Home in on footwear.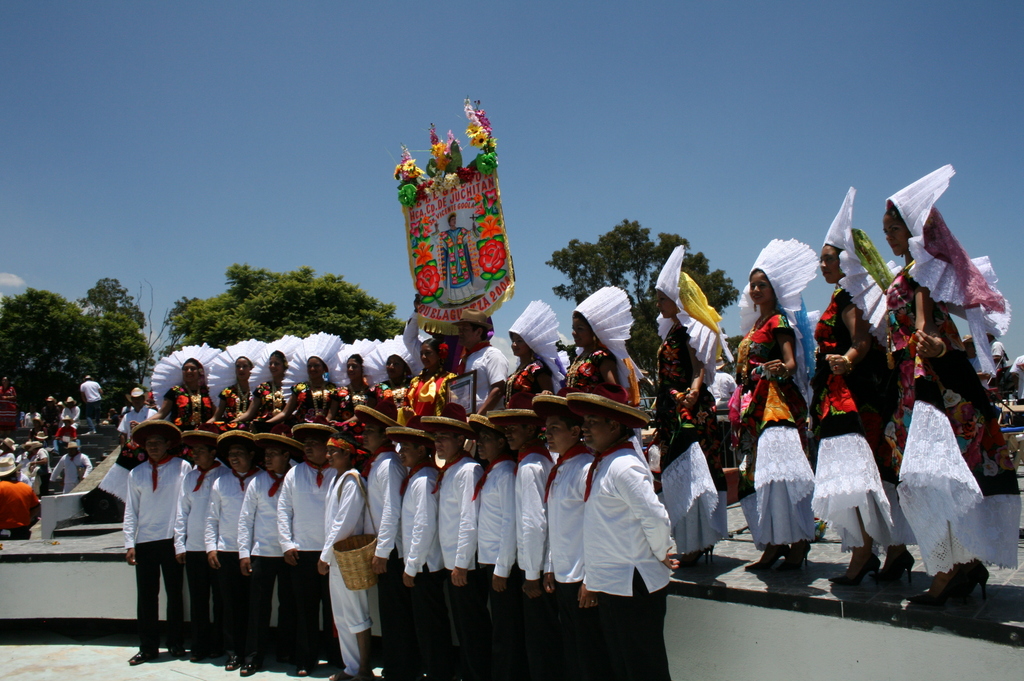
Homed in at select_region(225, 642, 243, 671).
